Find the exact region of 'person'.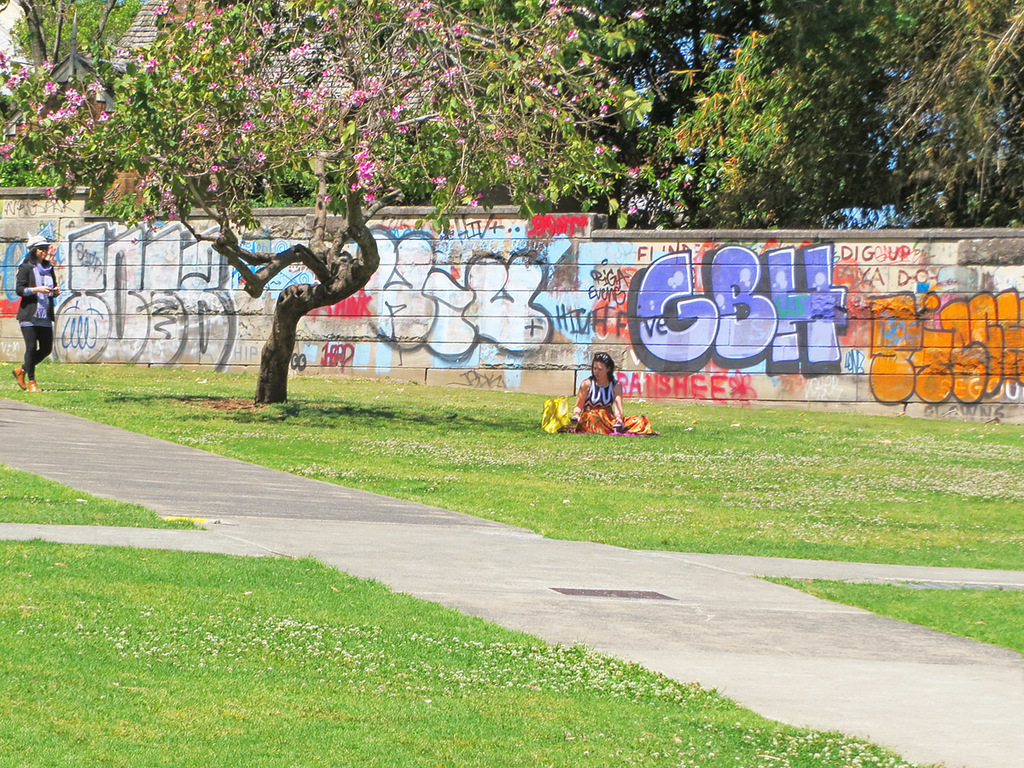
Exact region: x1=15 y1=234 x2=64 y2=393.
